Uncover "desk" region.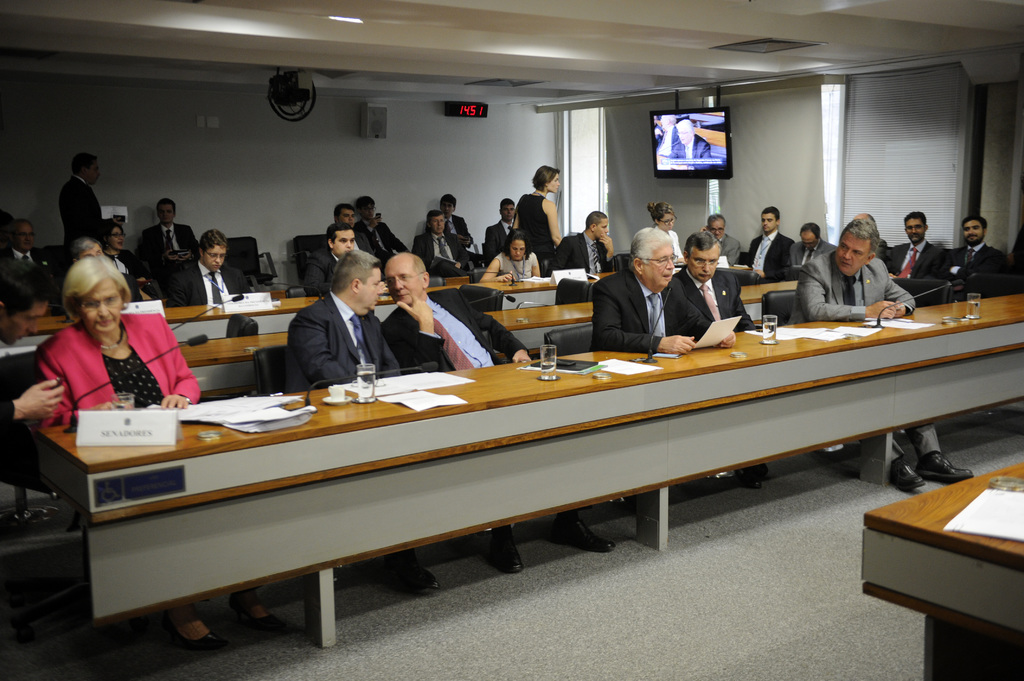
Uncovered: 22 289 1023 652.
